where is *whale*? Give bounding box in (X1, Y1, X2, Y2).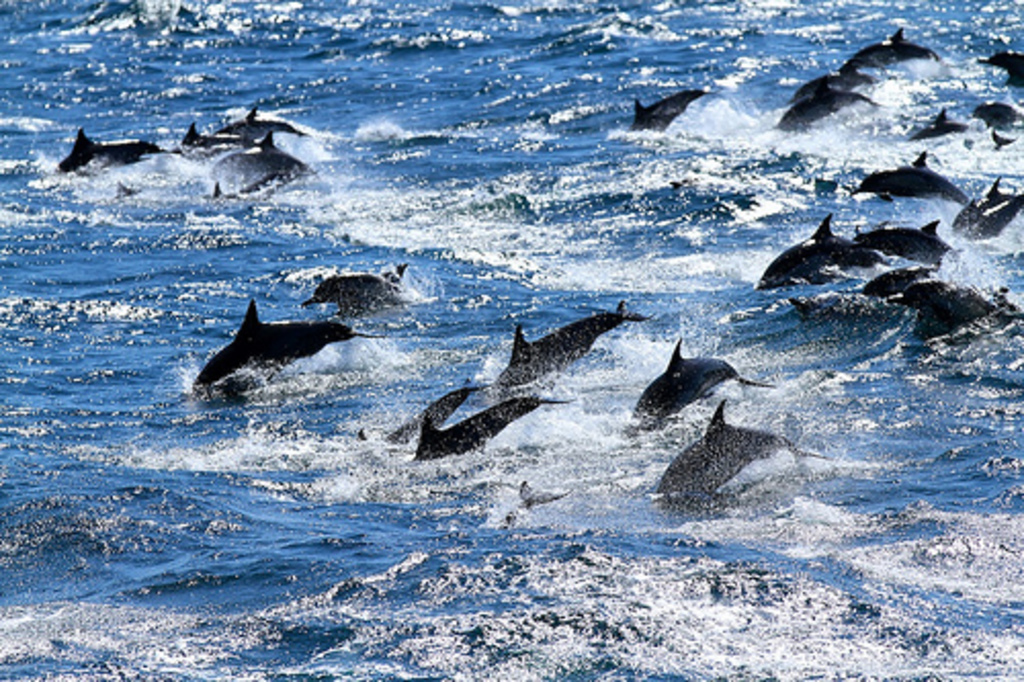
(492, 317, 643, 389).
